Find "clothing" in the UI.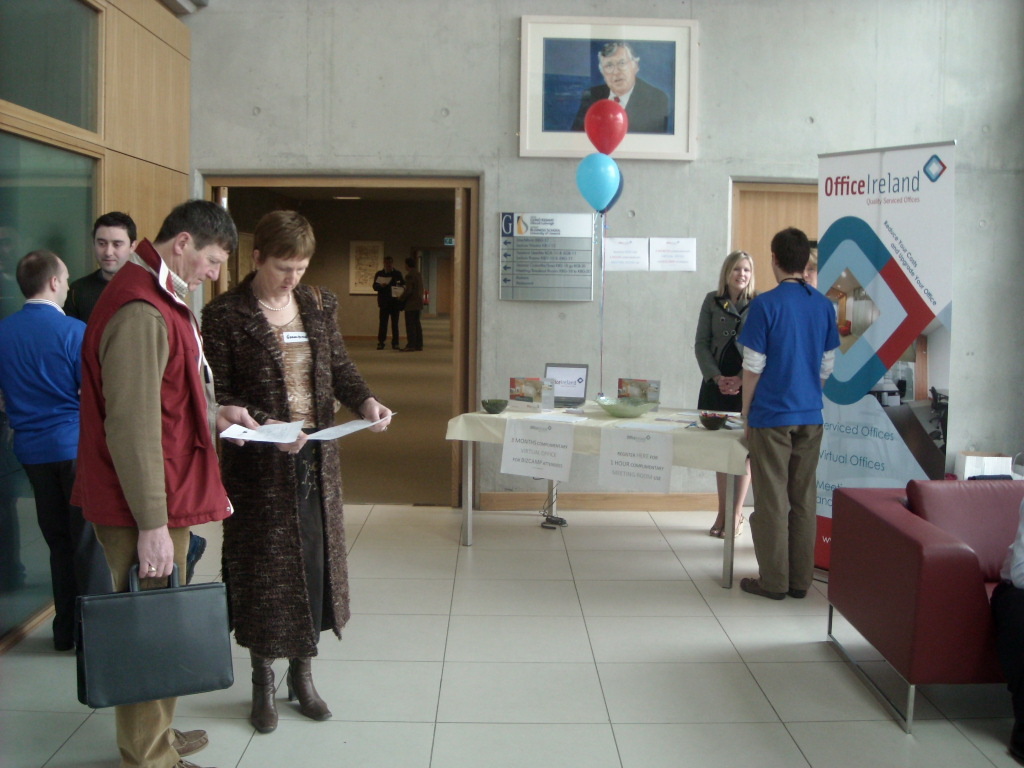
UI element at [681,280,743,423].
